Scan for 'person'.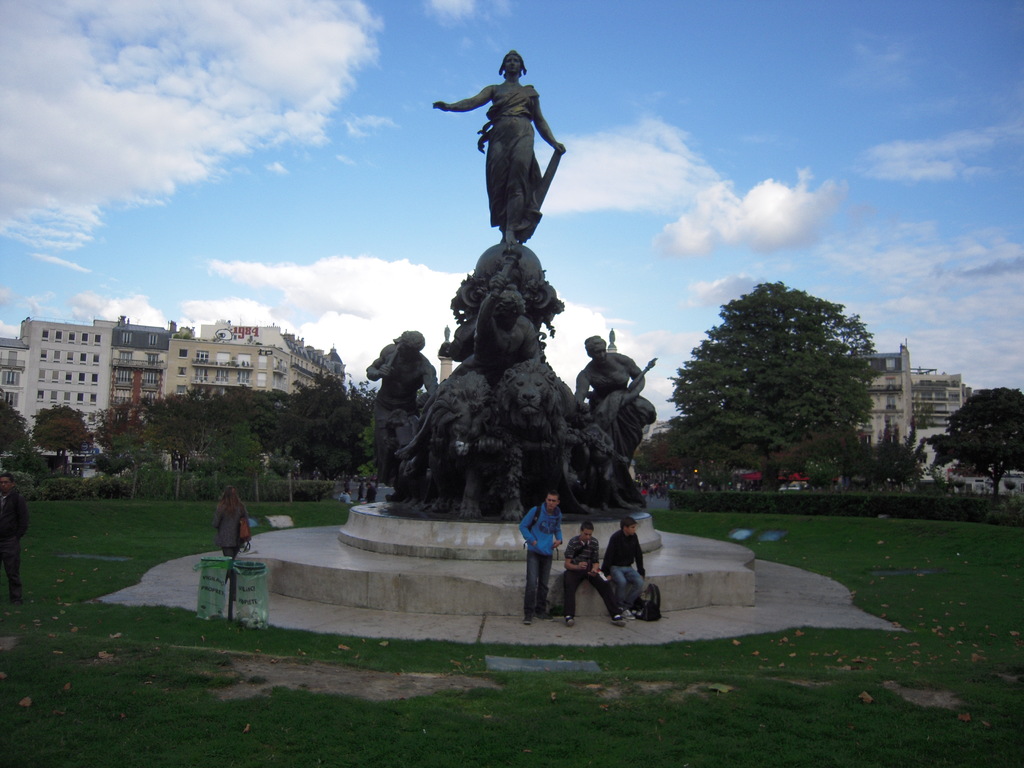
Scan result: l=518, t=490, r=565, b=627.
